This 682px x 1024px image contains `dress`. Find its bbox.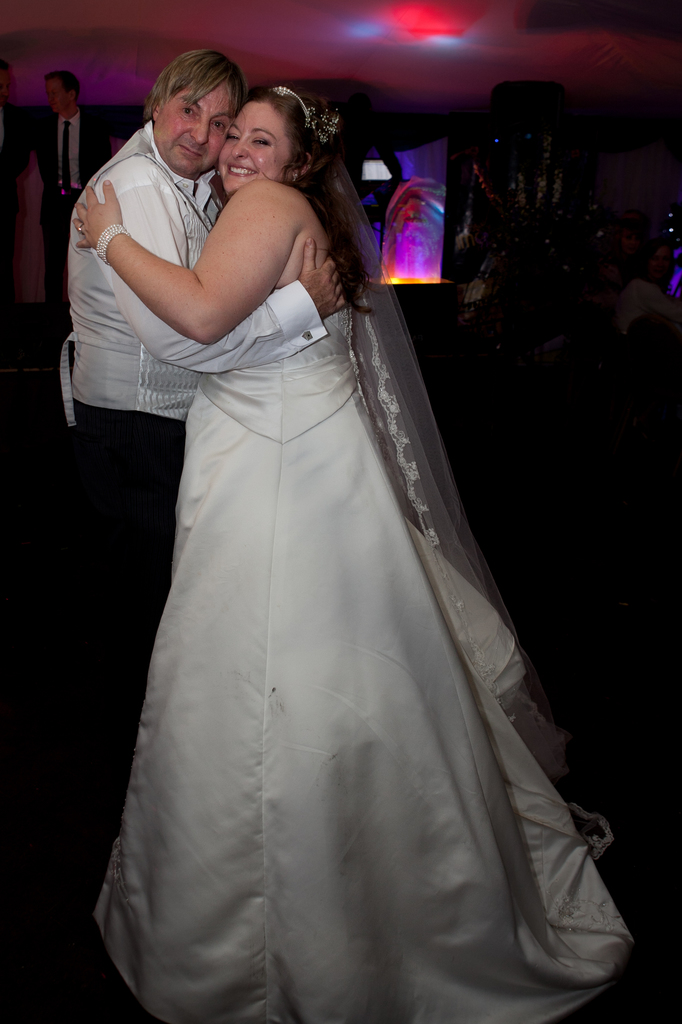
[95, 316, 635, 1023].
